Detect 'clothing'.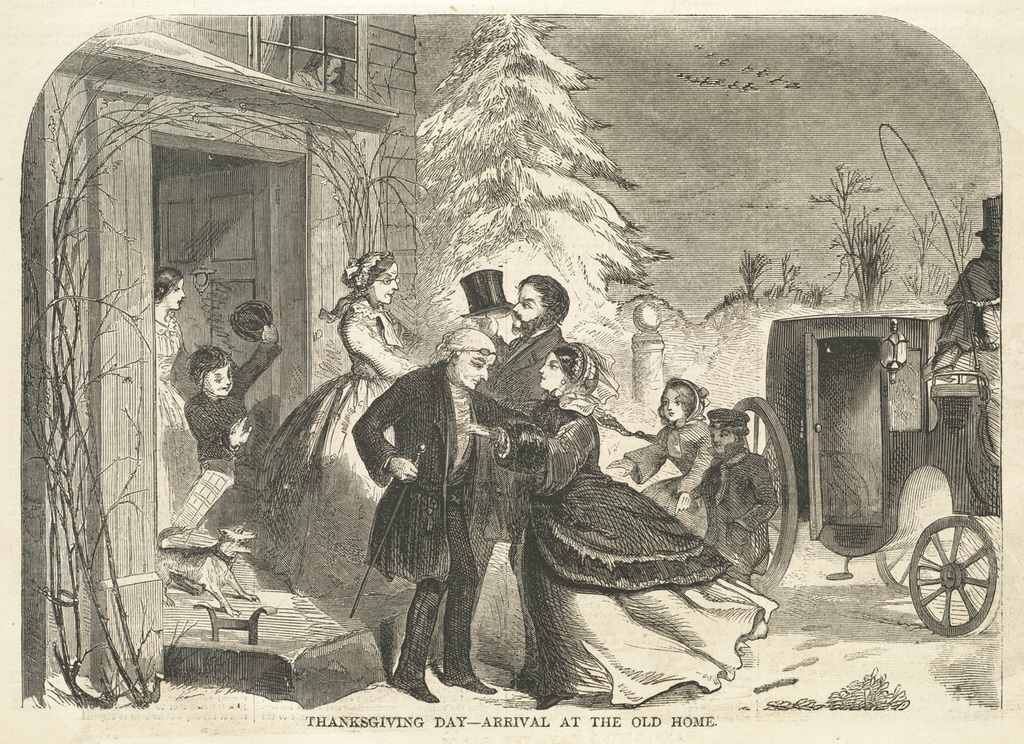
Detected at select_region(485, 397, 795, 685).
